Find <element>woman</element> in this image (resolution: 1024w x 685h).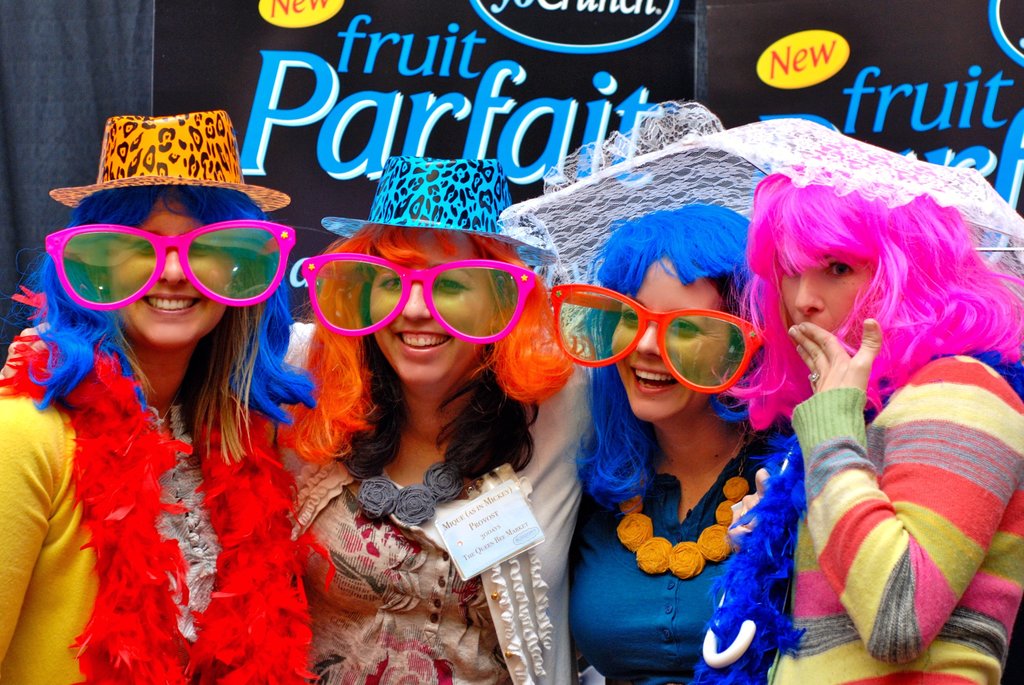
Rect(0, 111, 339, 684).
